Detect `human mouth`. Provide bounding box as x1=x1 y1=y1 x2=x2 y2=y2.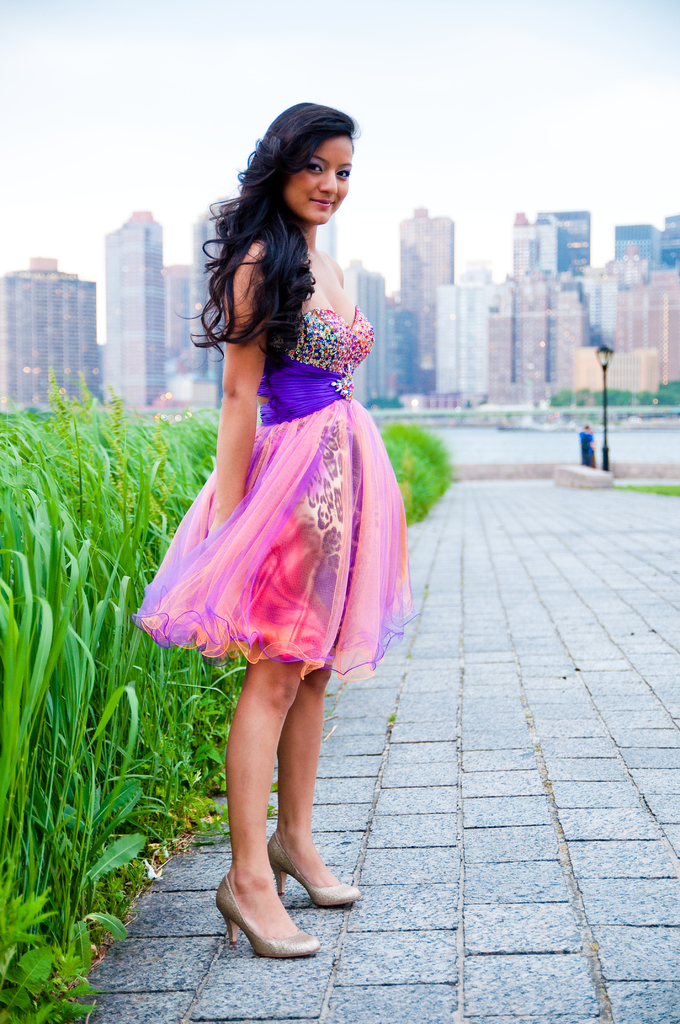
x1=309 y1=196 x2=333 y2=208.
